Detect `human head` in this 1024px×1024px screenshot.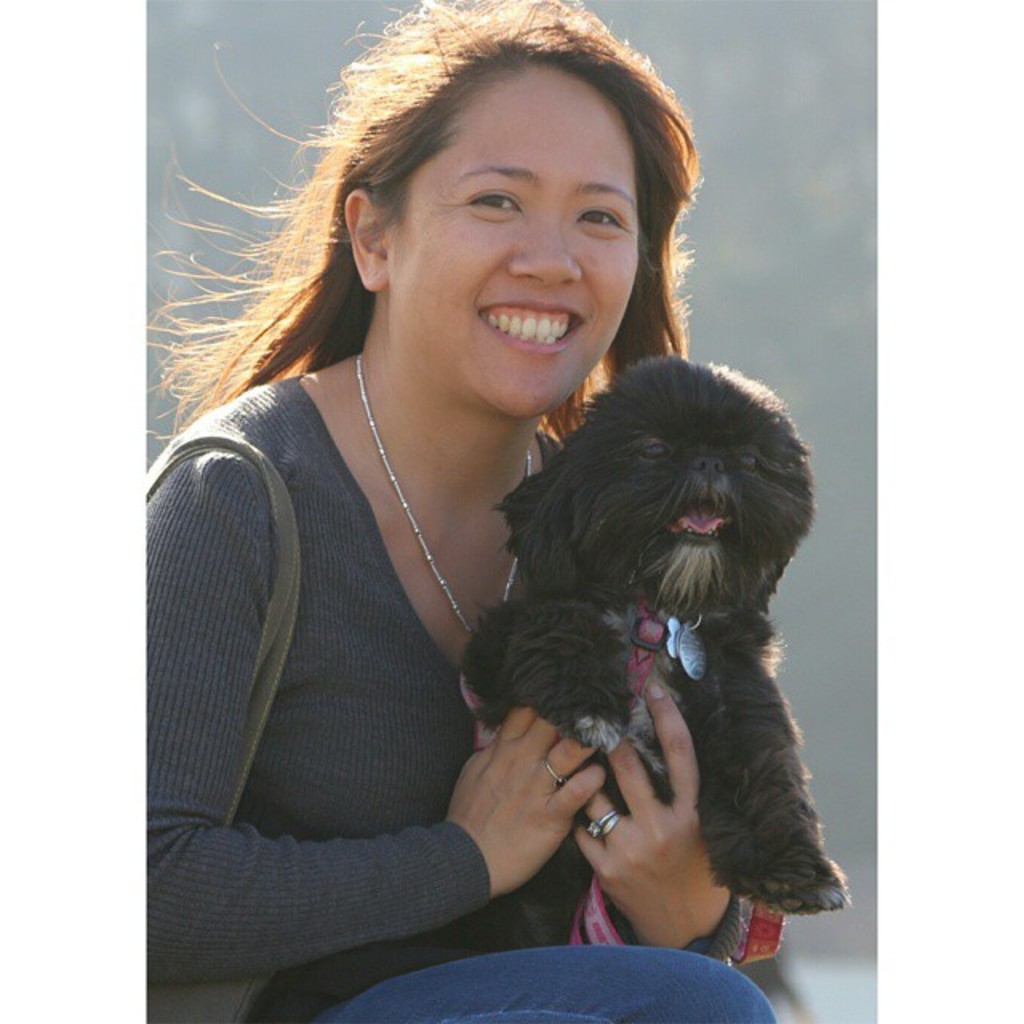
Detection: {"x1": 352, "y1": 13, "x2": 683, "y2": 360}.
